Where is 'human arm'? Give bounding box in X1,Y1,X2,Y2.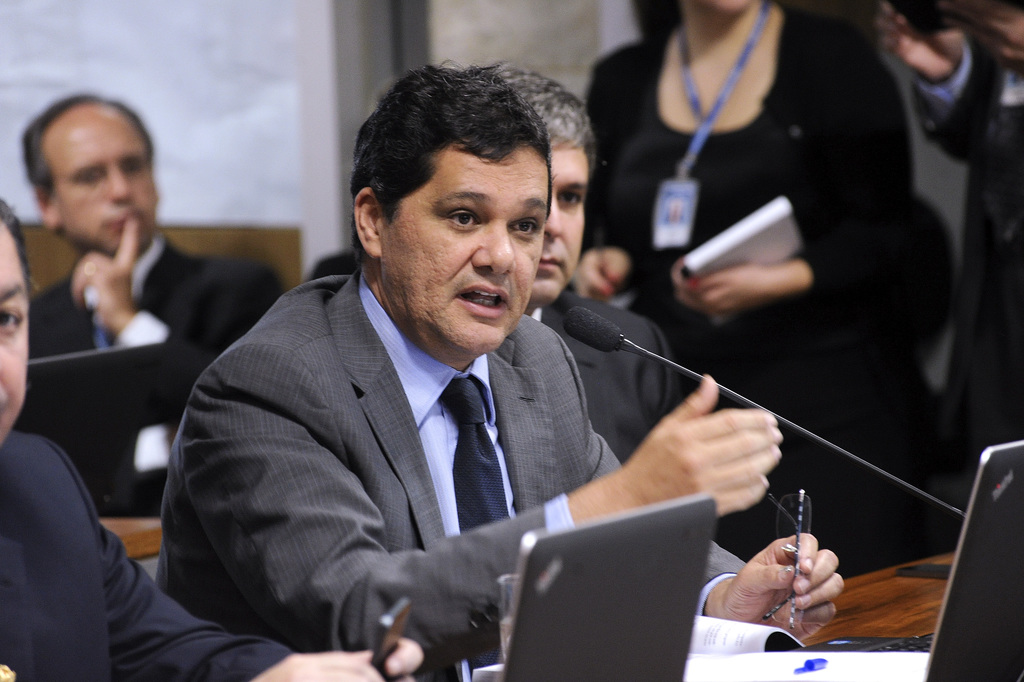
882,3,1023,183.
